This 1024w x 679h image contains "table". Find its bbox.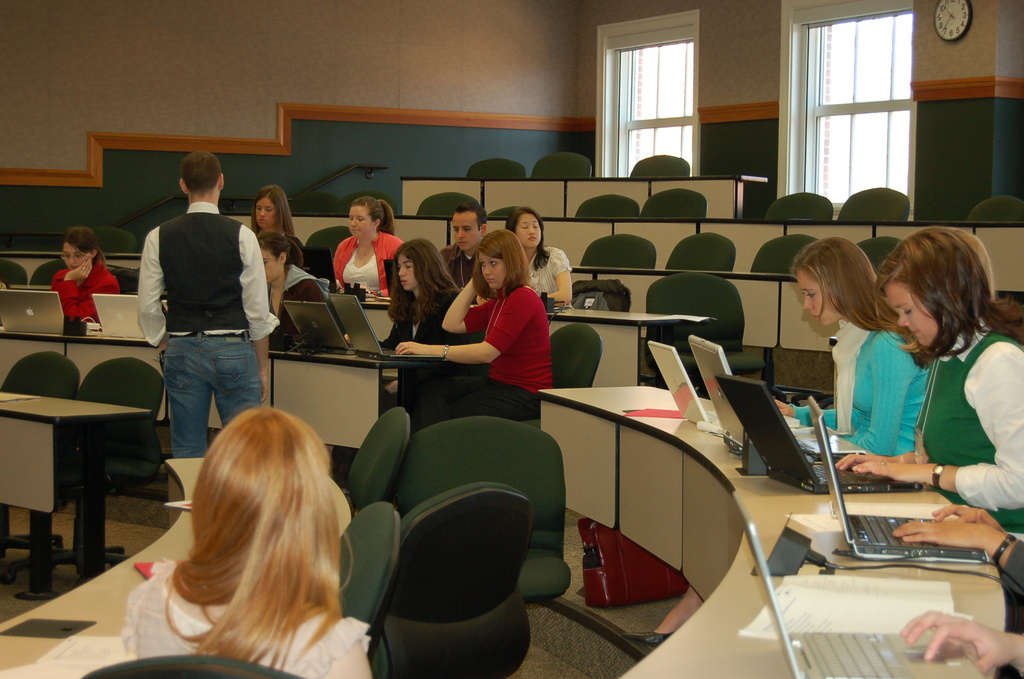
(0, 356, 169, 591).
